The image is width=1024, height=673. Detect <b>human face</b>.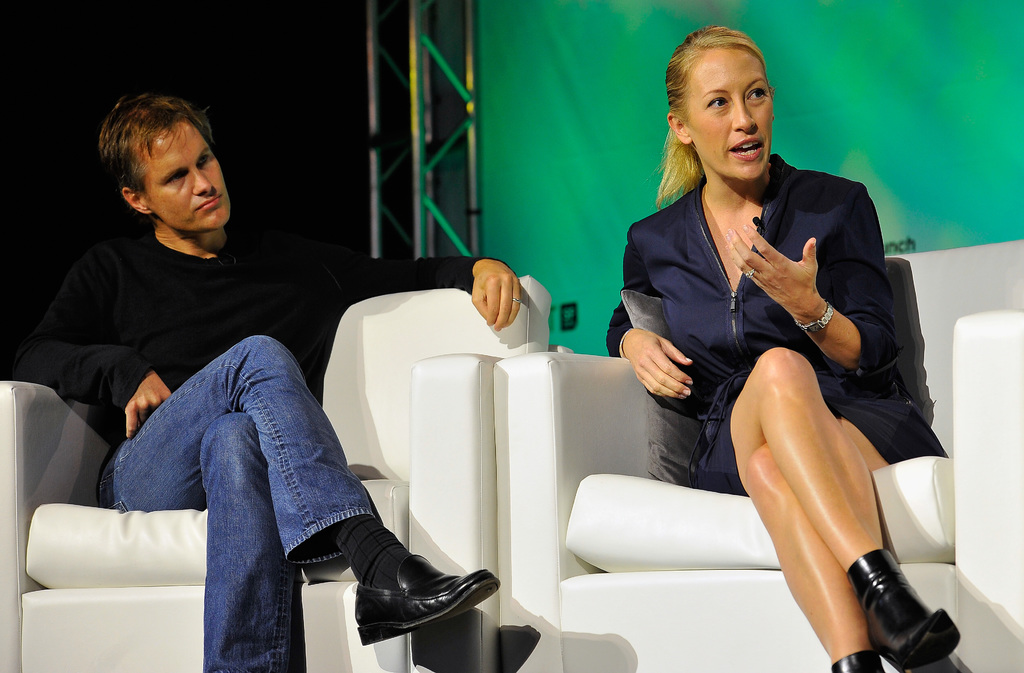
Detection: (left=685, top=49, right=773, bottom=184).
